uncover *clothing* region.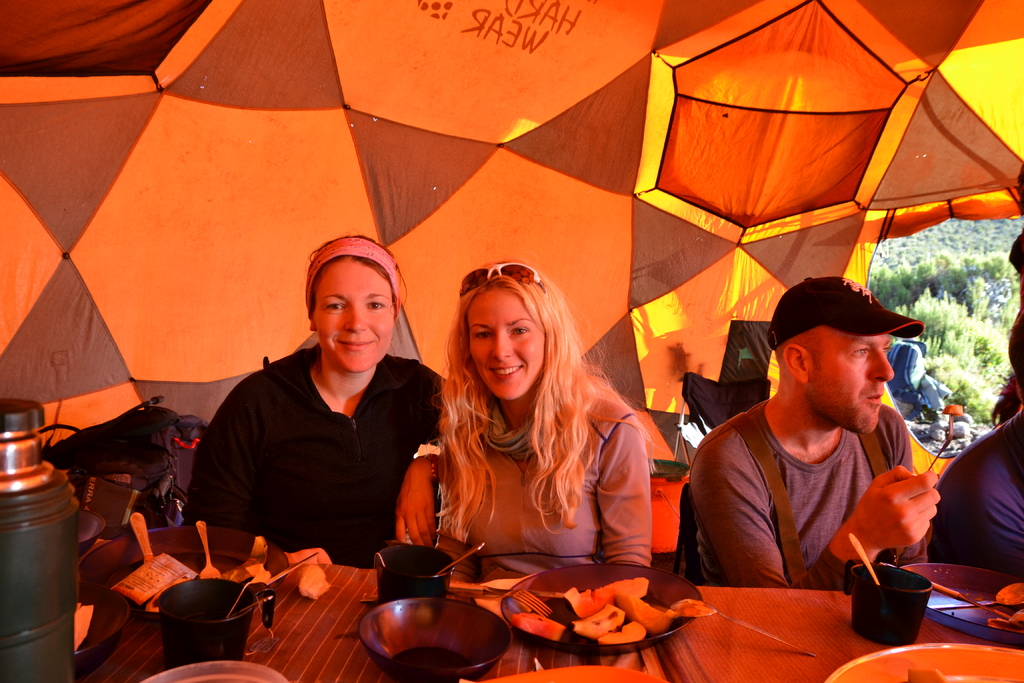
Uncovered: {"left": 684, "top": 390, "right": 918, "bottom": 589}.
